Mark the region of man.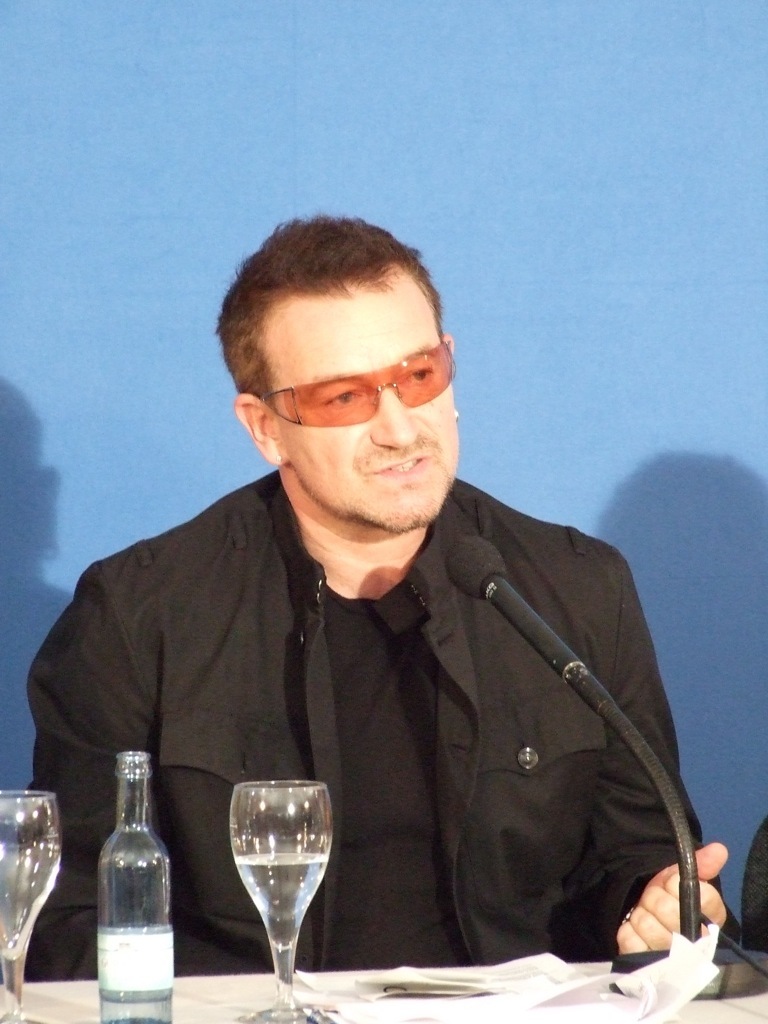
Region: box=[0, 210, 731, 981].
